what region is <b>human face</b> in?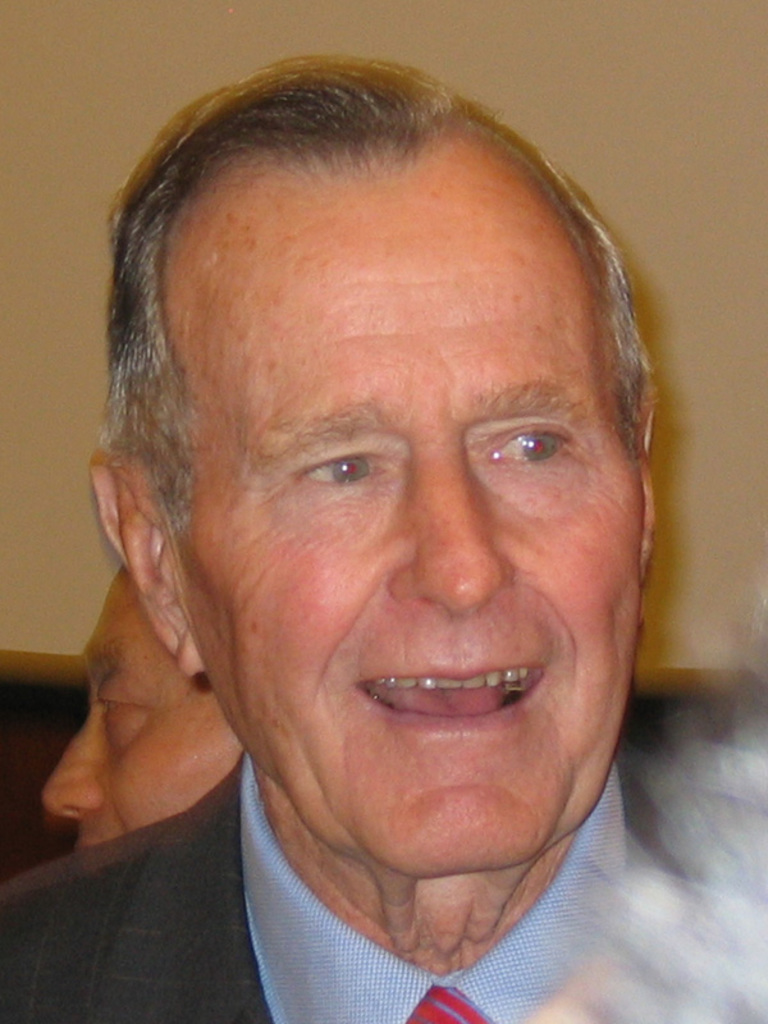
[183, 154, 635, 865].
